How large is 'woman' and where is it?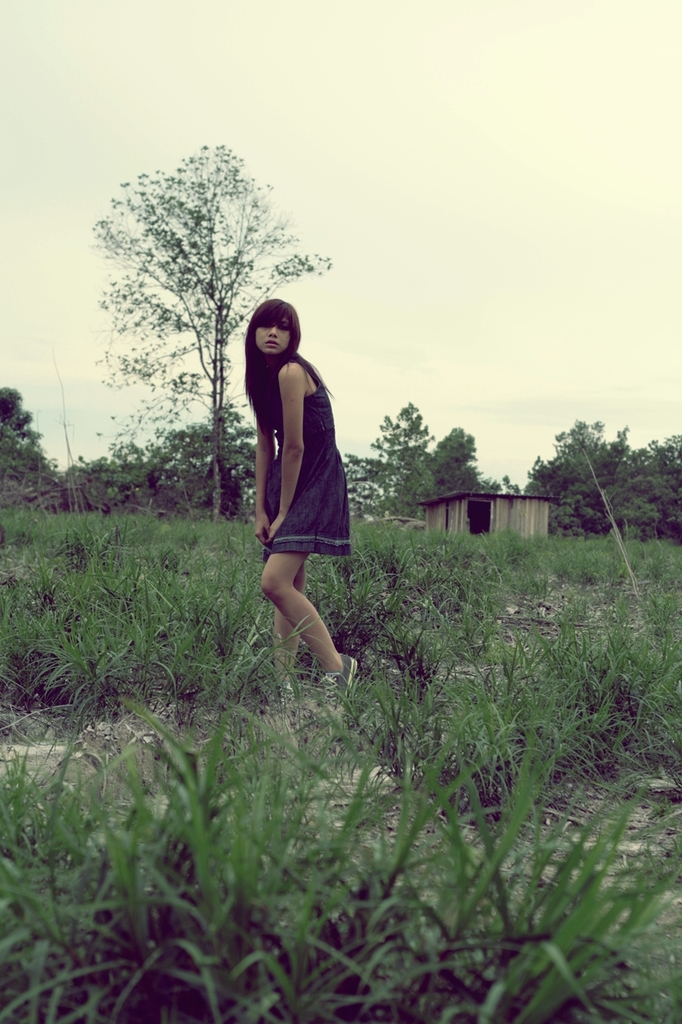
Bounding box: [229, 280, 354, 667].
